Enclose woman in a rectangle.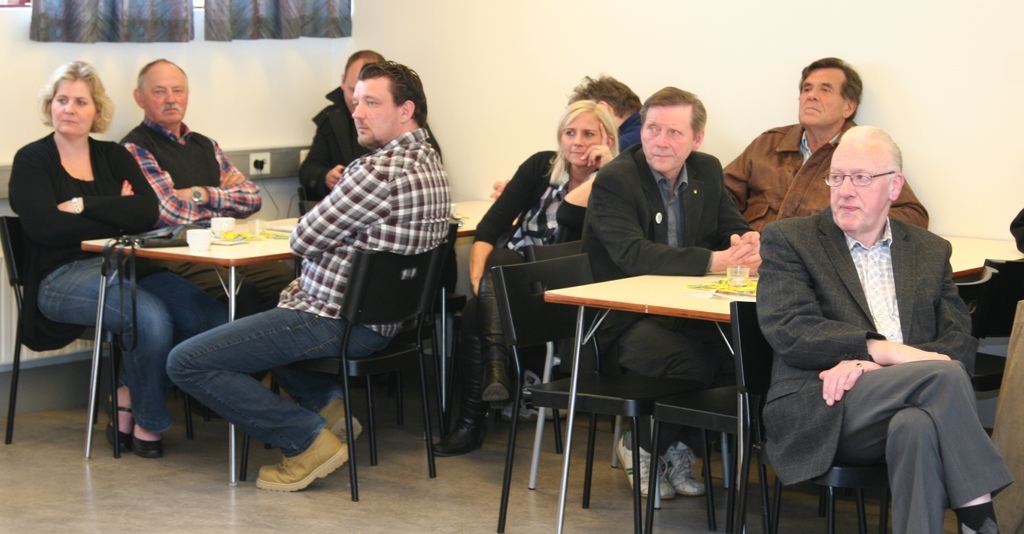
rect(430, 102, 620, 458).
